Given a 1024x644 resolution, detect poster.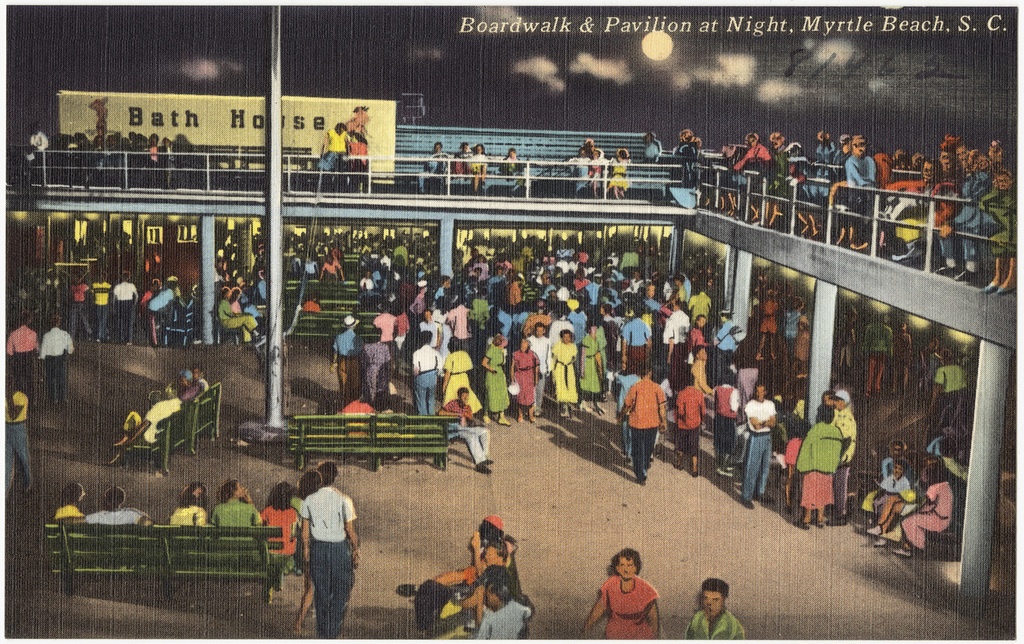
Rect(1, 0, 1021, 643).
